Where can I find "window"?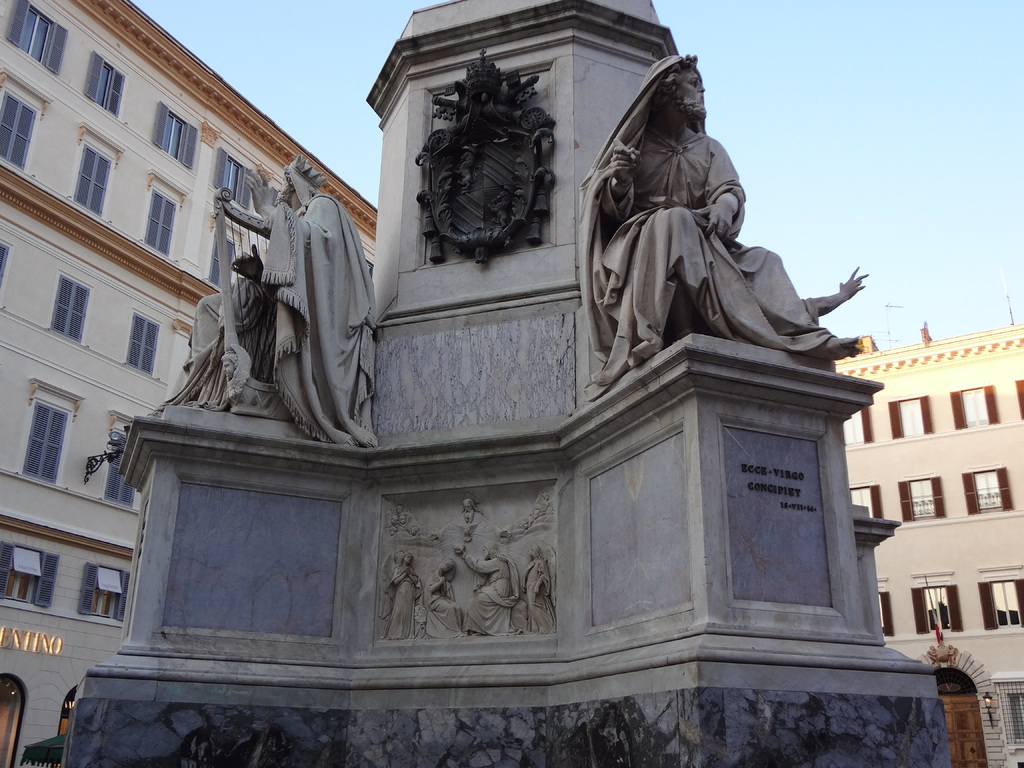
You can find it at Rect(977, 575, 1023, 632).
